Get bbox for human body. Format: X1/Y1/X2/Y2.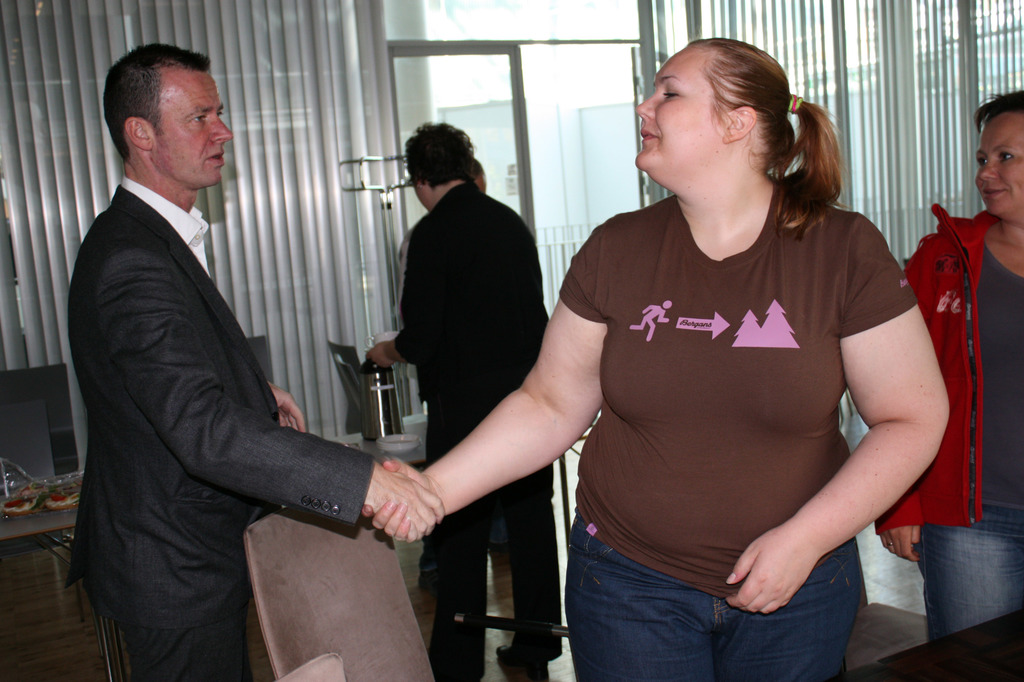
366/181/569/681.
